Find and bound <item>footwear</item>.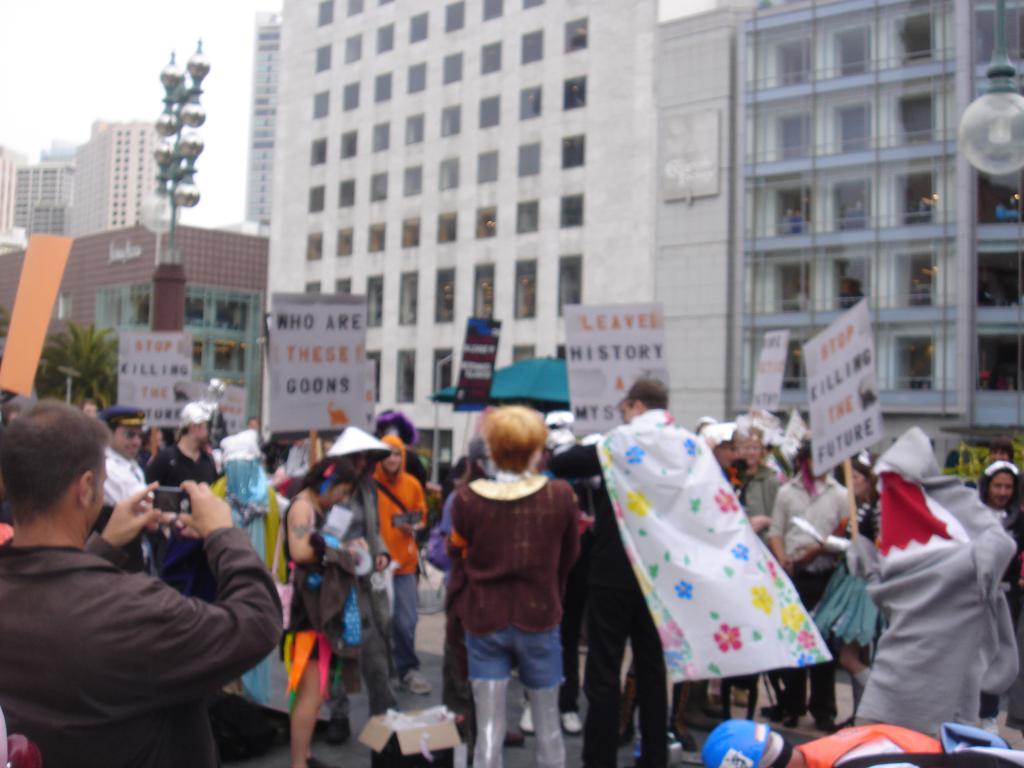
Bound: <region>698, 676, 729, 721</region>.
